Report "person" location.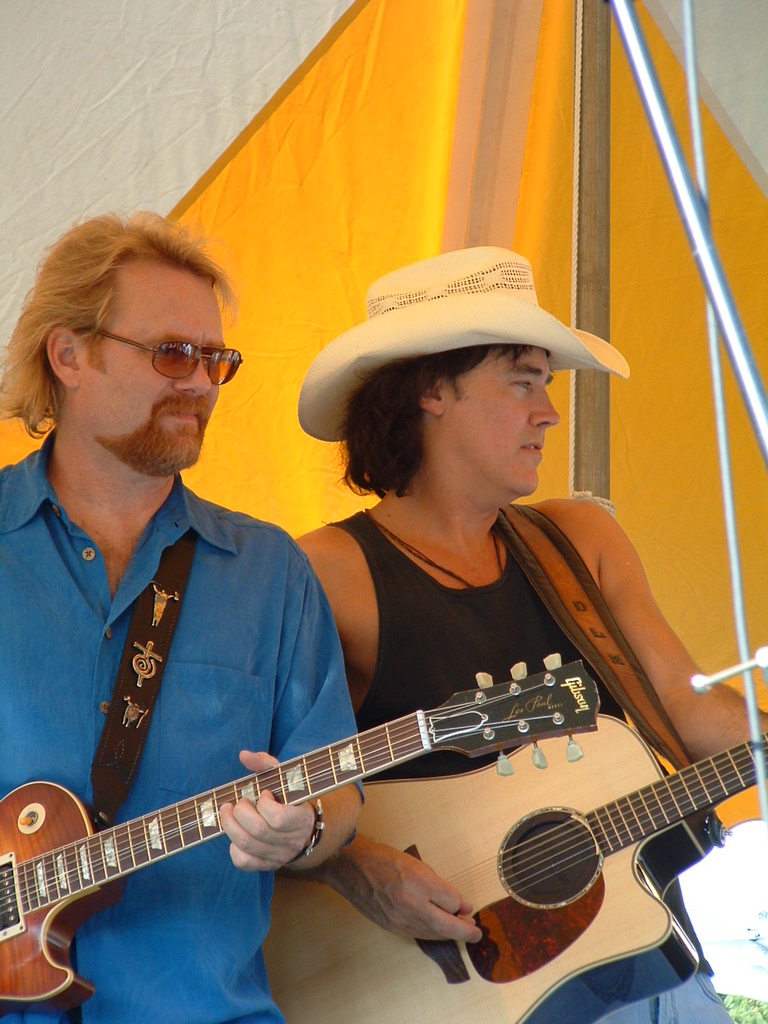
Report: <region>0, 207, 366, 1023</region>.
